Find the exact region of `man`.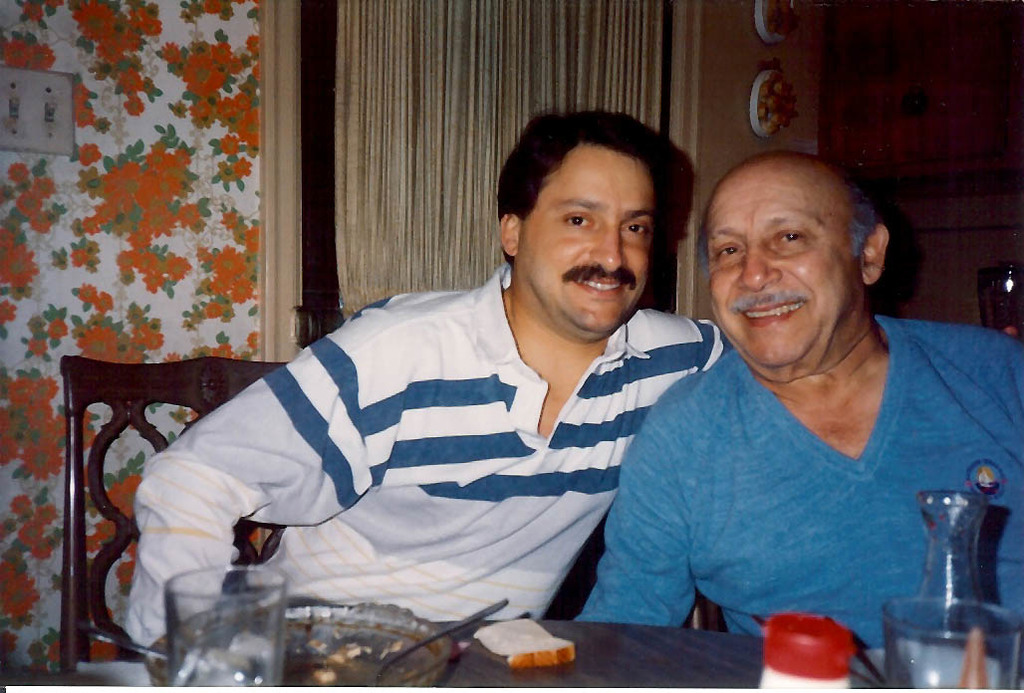
Exact region: (x1=128, y1=110, x2=735, y2=681).
